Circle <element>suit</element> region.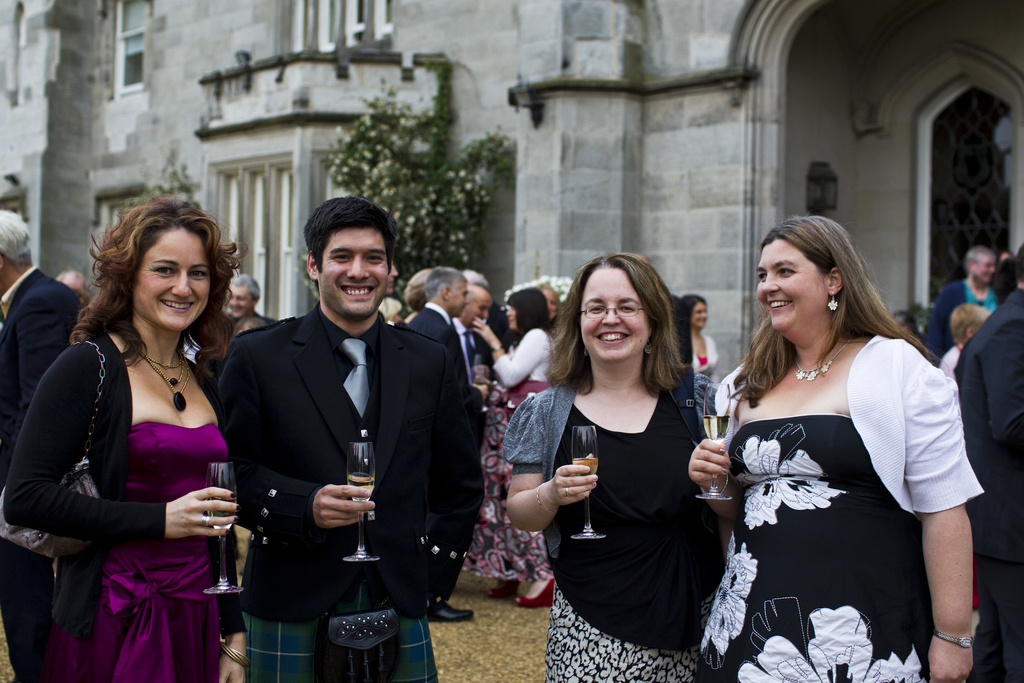
Region: {"left": 406, "top": 299, "right": 479, "bottom": 427}.
